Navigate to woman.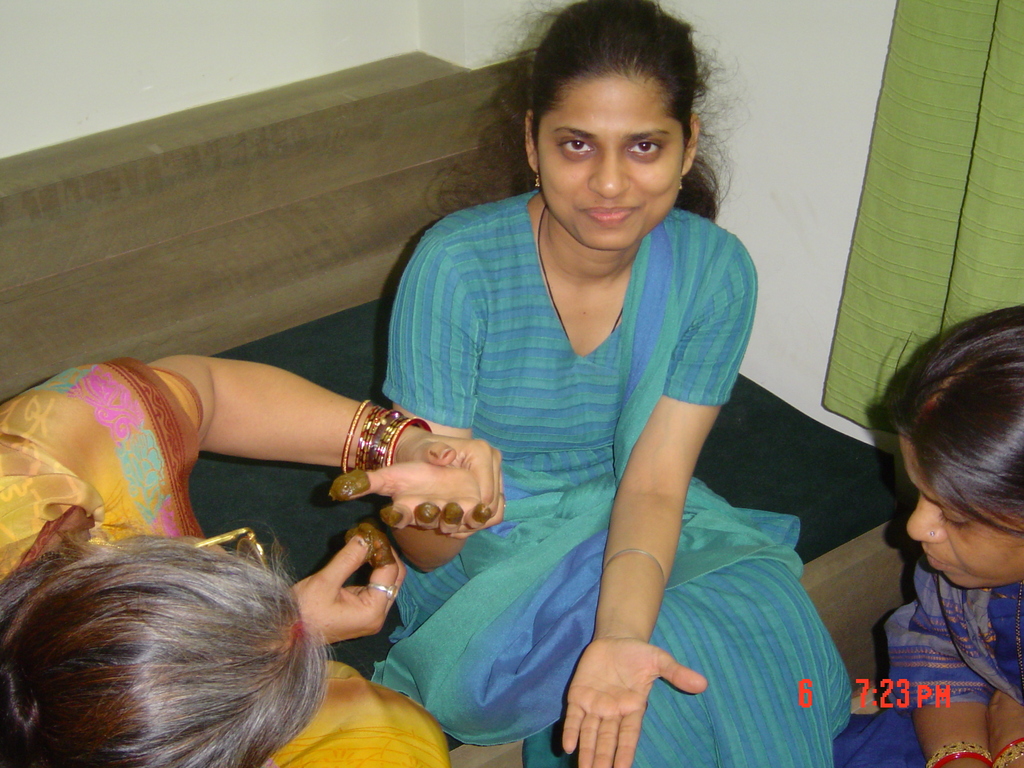
Navigation target: [left=304, top=27, right=799, bottom=751].
